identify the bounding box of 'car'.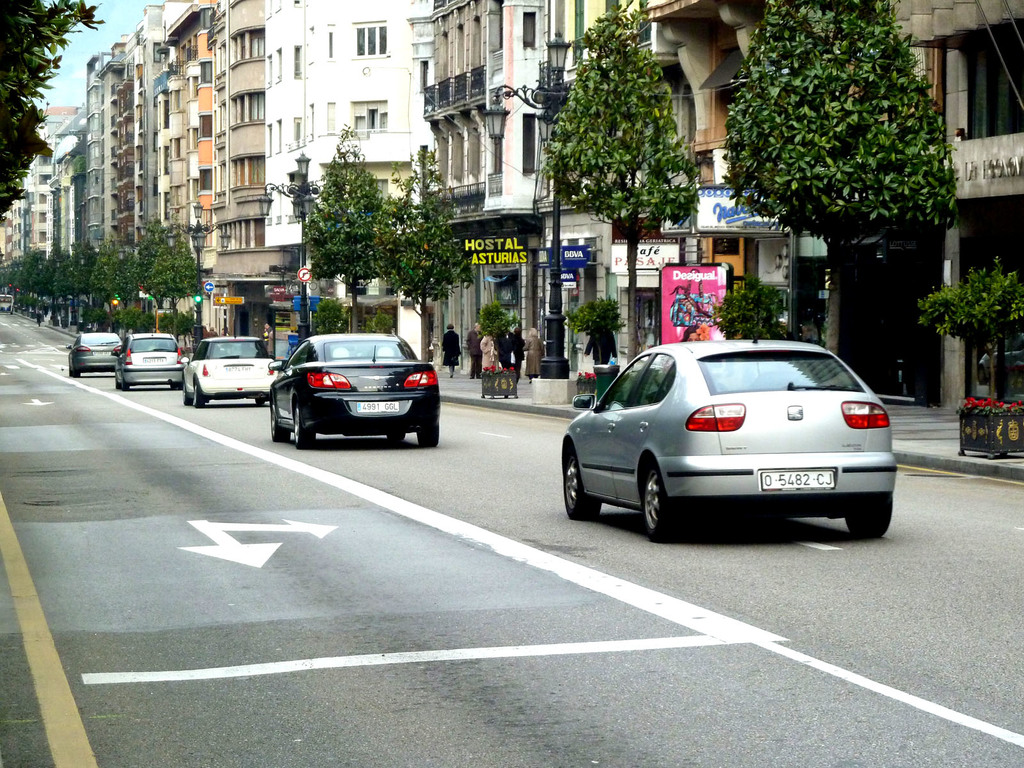
x1=561, y1=335, x2=897, y2=541.
